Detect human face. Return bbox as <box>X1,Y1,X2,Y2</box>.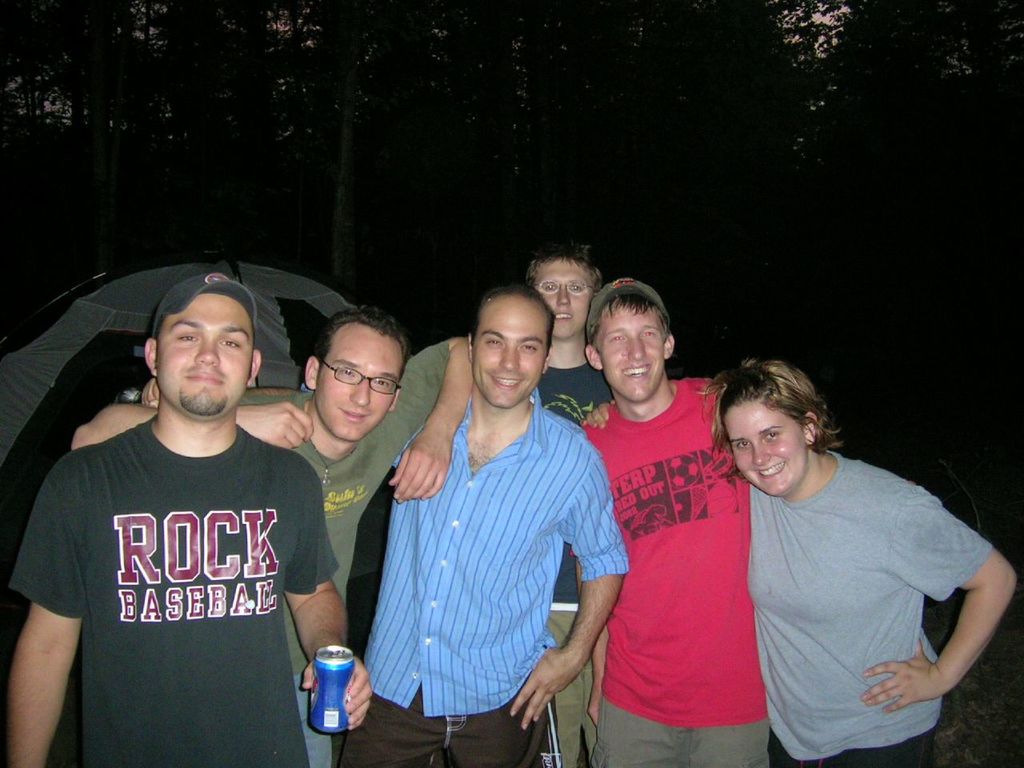
<box>598,307,663,397</box>.
